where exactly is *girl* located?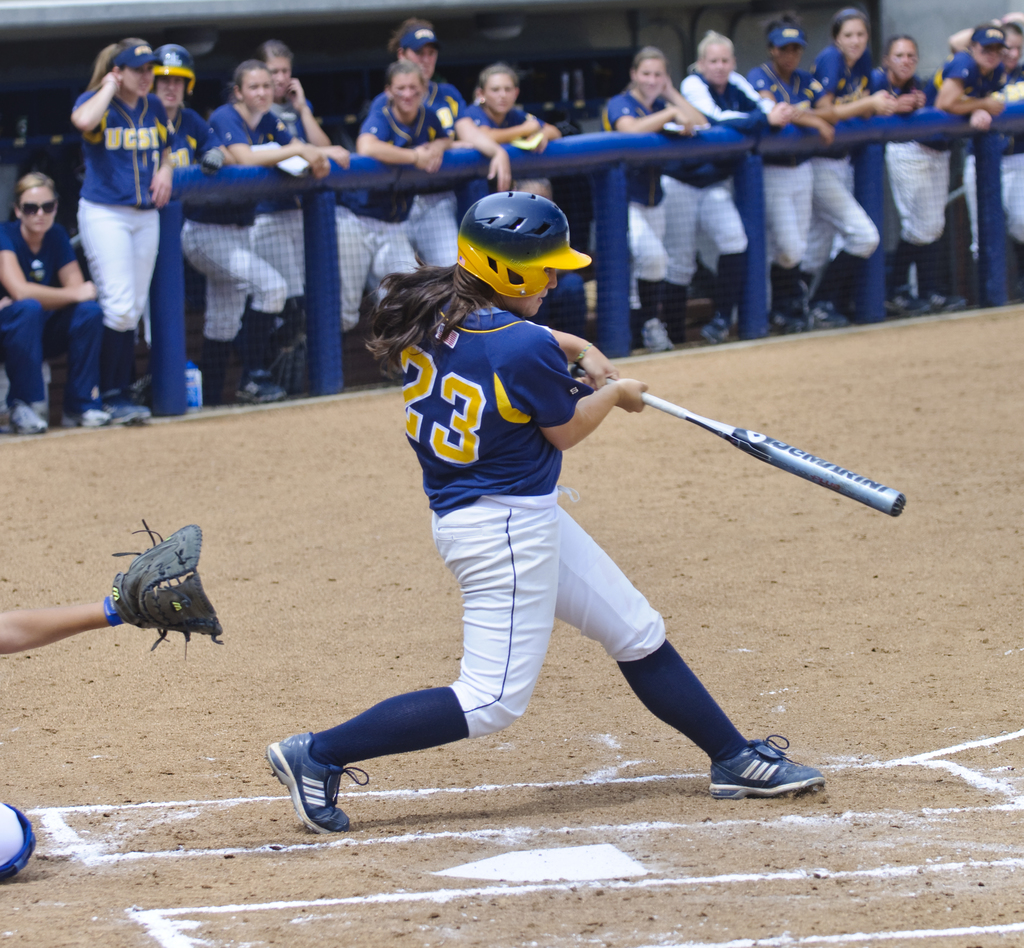
Its bounding box is [left=179, top=63, right=337, bottom=394].
